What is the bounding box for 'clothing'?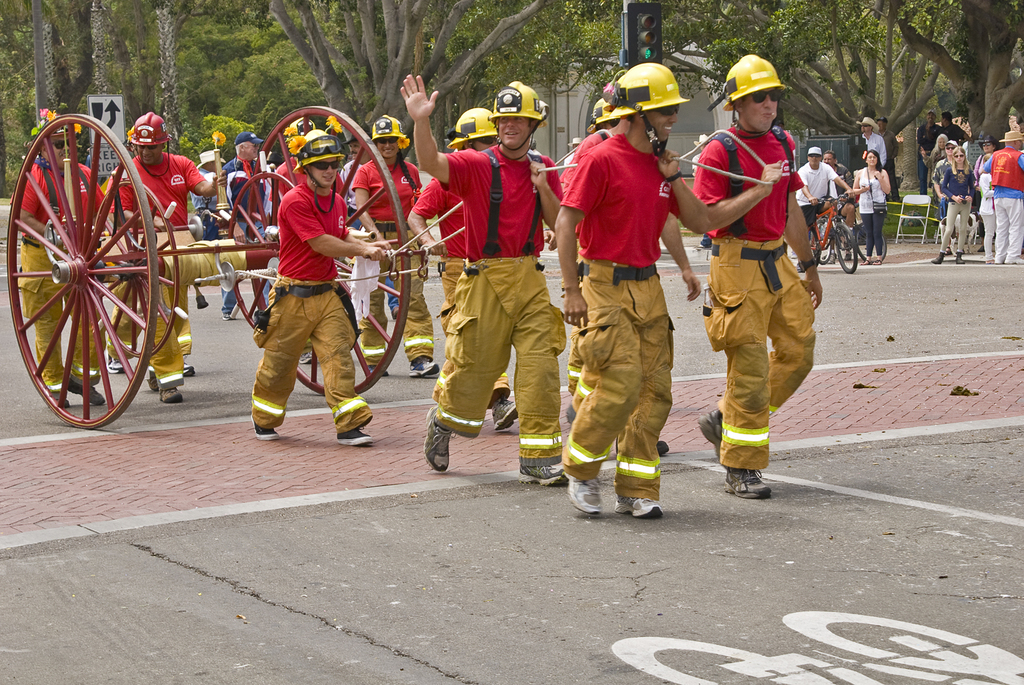
detection(696, 89, 821, 461).
